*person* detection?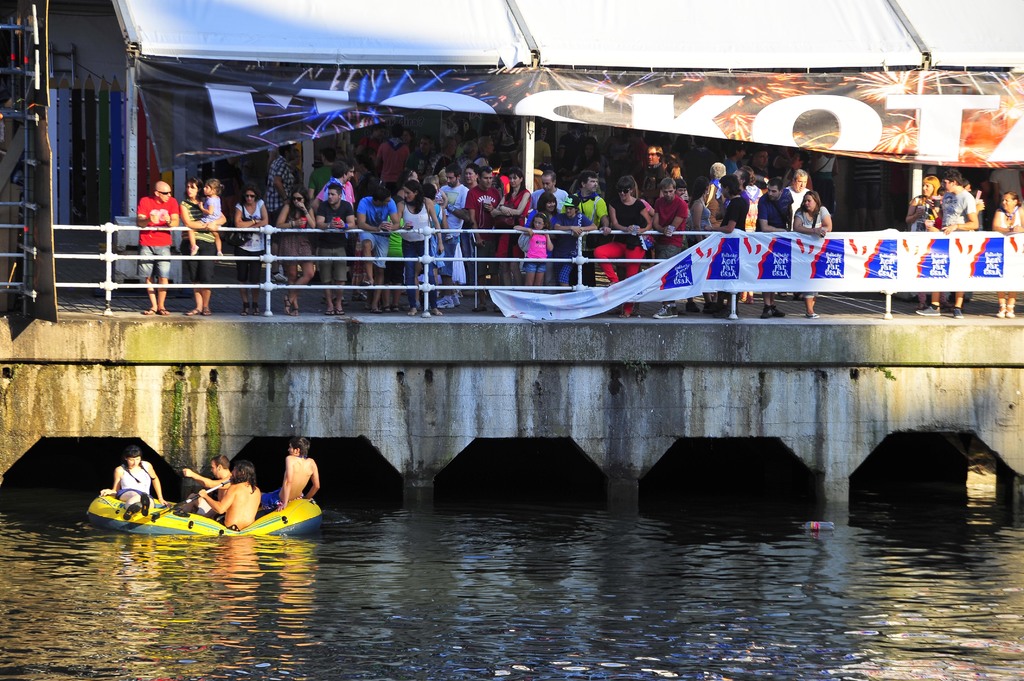
[397, 134, 444, 188]
